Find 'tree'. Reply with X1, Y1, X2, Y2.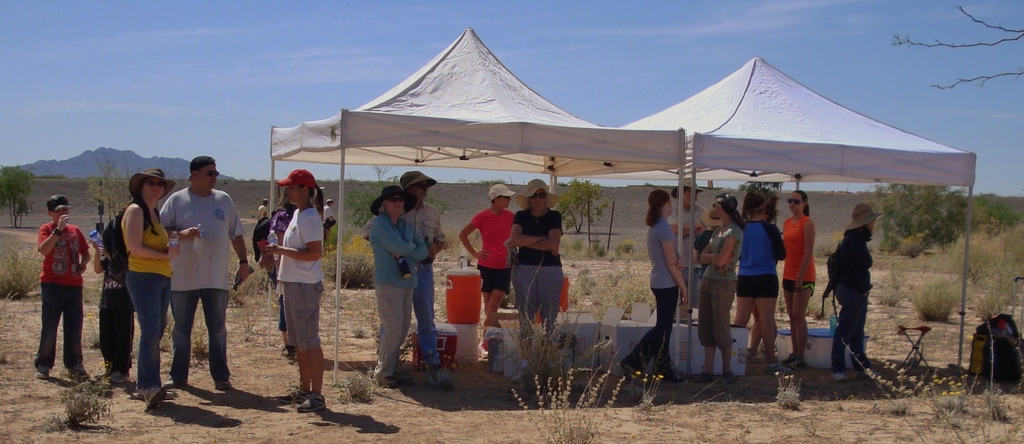
341, 176, 451, 233.
